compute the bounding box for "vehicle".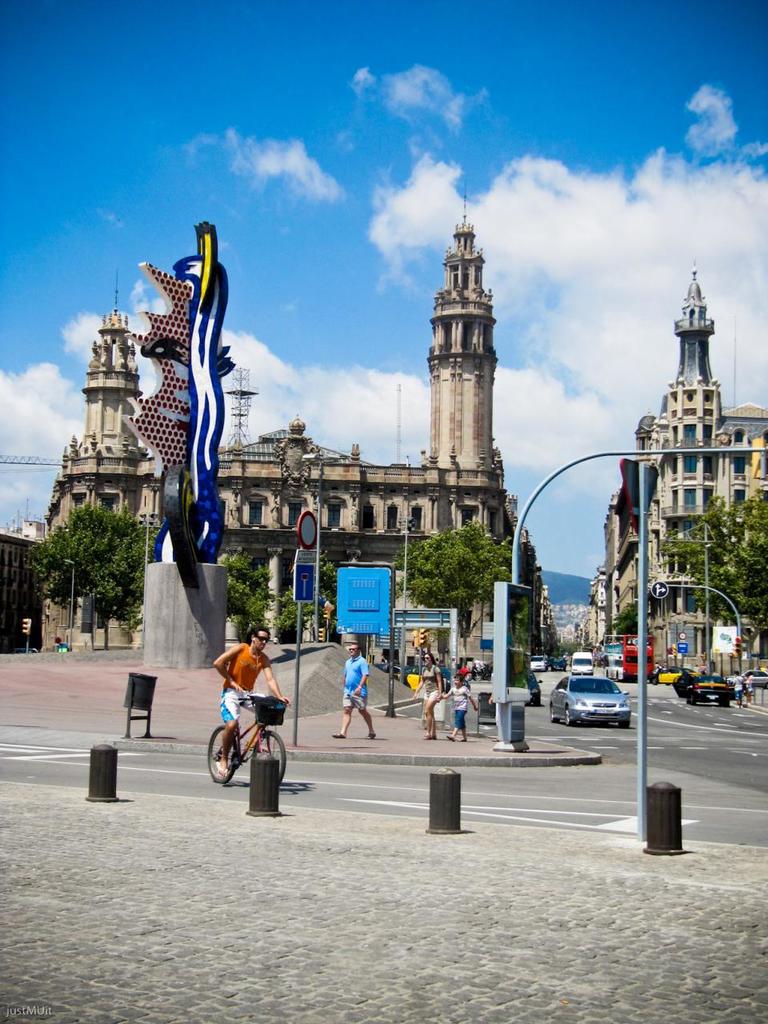
{"left": 563, "top": 647, "right": 594, "bottom": 678}.
